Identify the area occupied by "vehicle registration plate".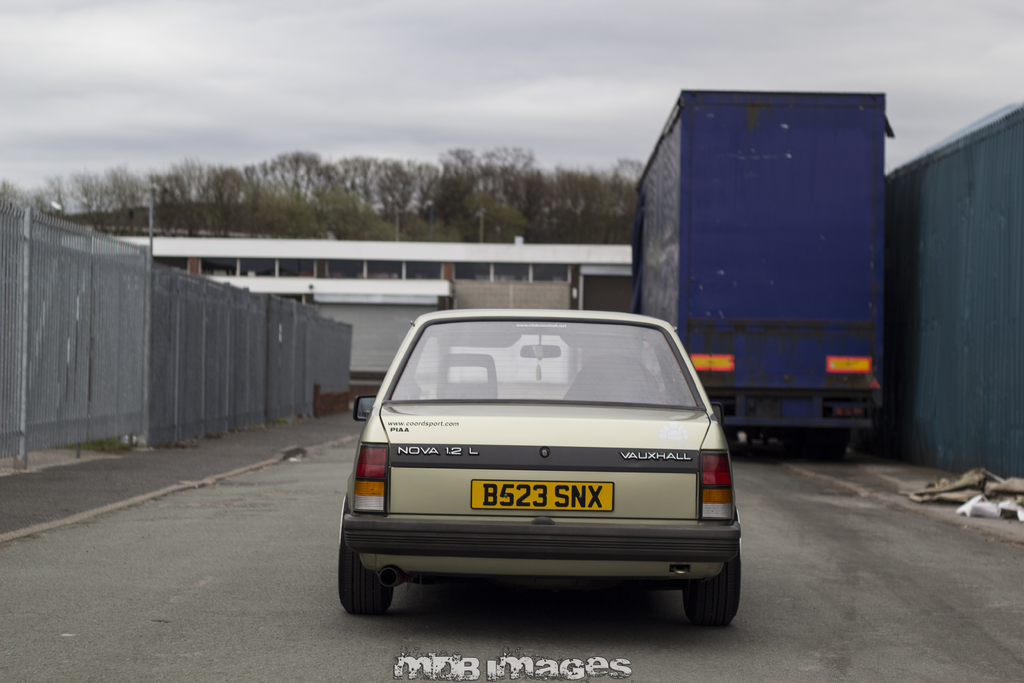
Area: (x1=471, y1=479, x2=614, y2=508).
